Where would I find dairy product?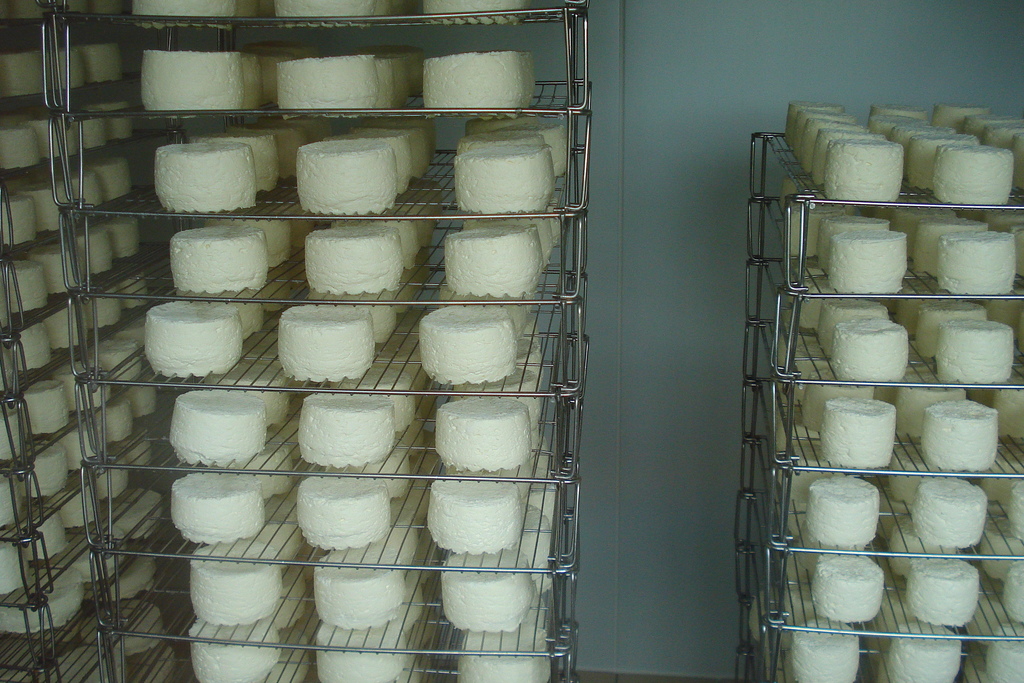
At <region>934, 413, 1005, 472</region>.
